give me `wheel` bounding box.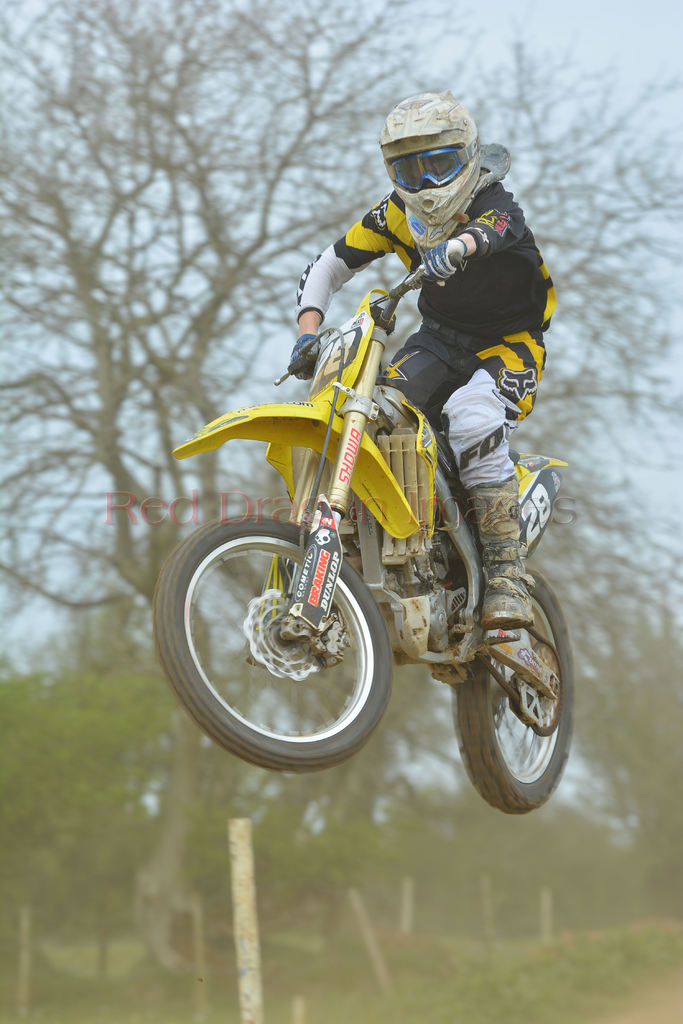
(left=459, top=566, right=576, bottom=819).
